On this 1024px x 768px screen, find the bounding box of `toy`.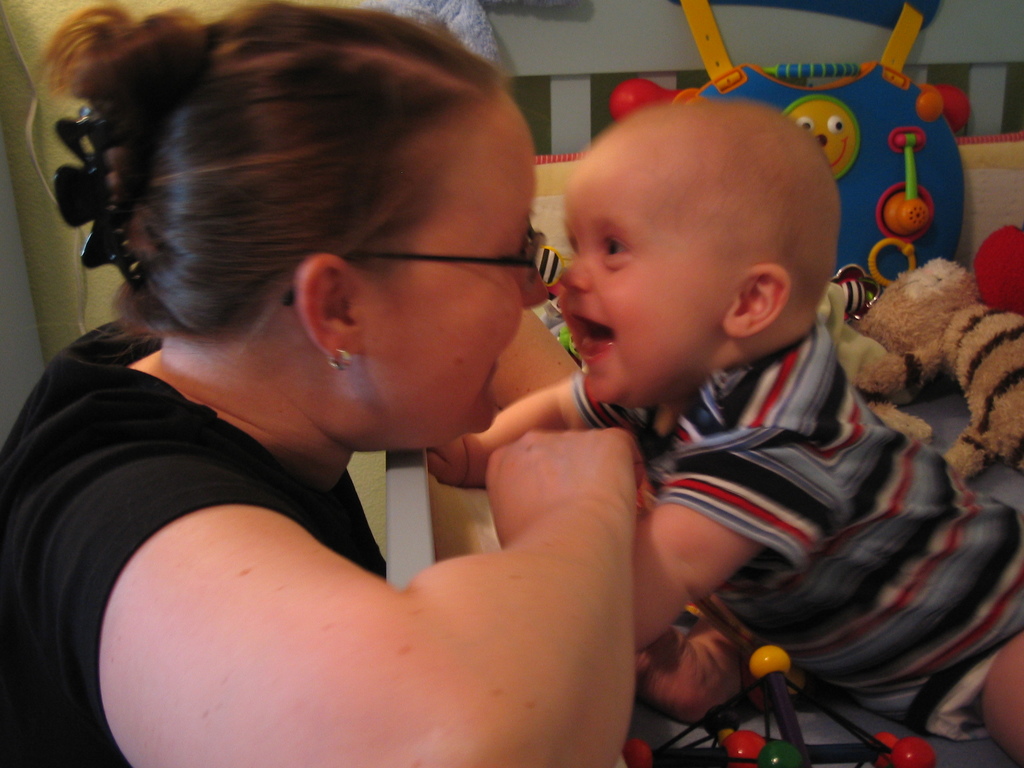
Bounding box: [x1=840, y1=239, x2=1023, y2=497].
